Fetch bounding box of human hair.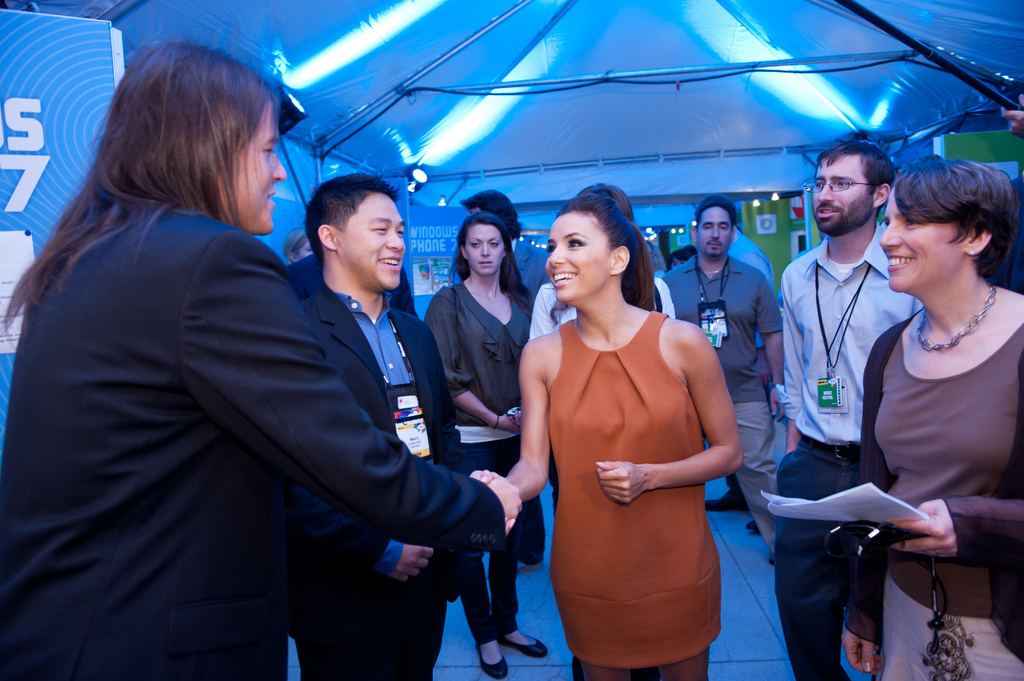
Bbox: x1=447 y1=210 x2=535 y2=321.
